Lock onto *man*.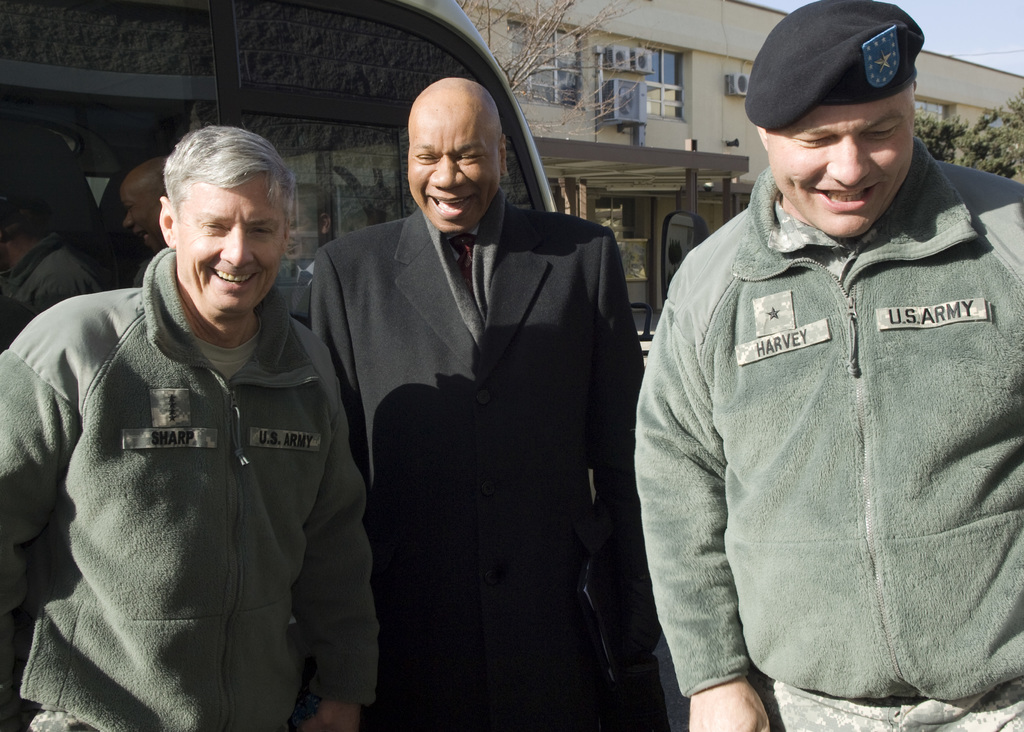
Locked: [x1=634, y1=0, x2=1023, y2=731].
